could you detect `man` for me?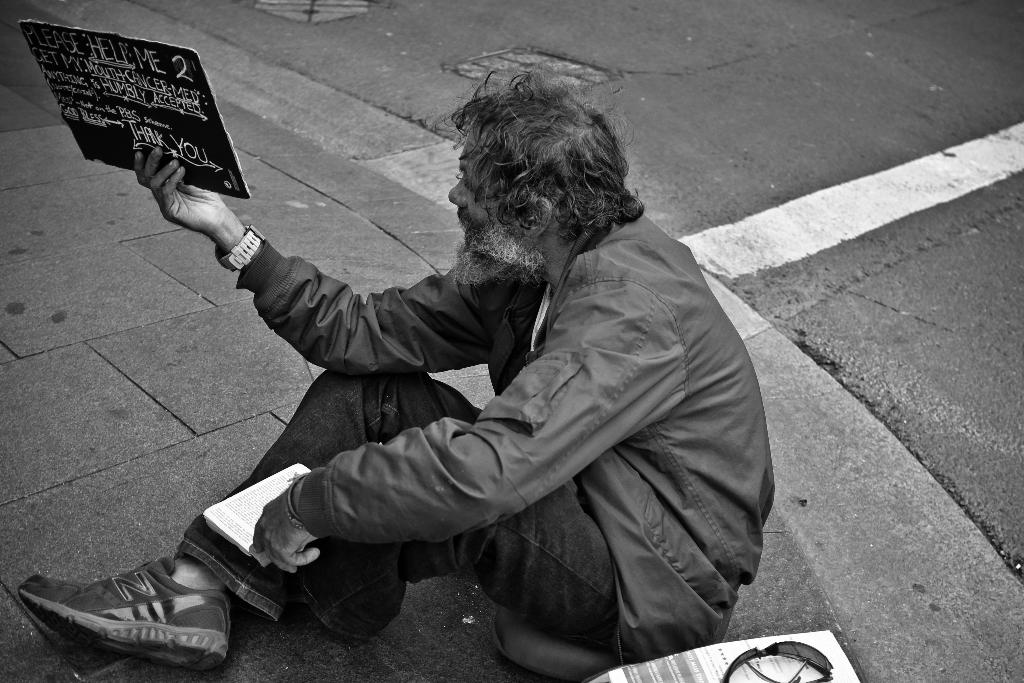
Detection result: bbox=[93, 79, 787, 670].
